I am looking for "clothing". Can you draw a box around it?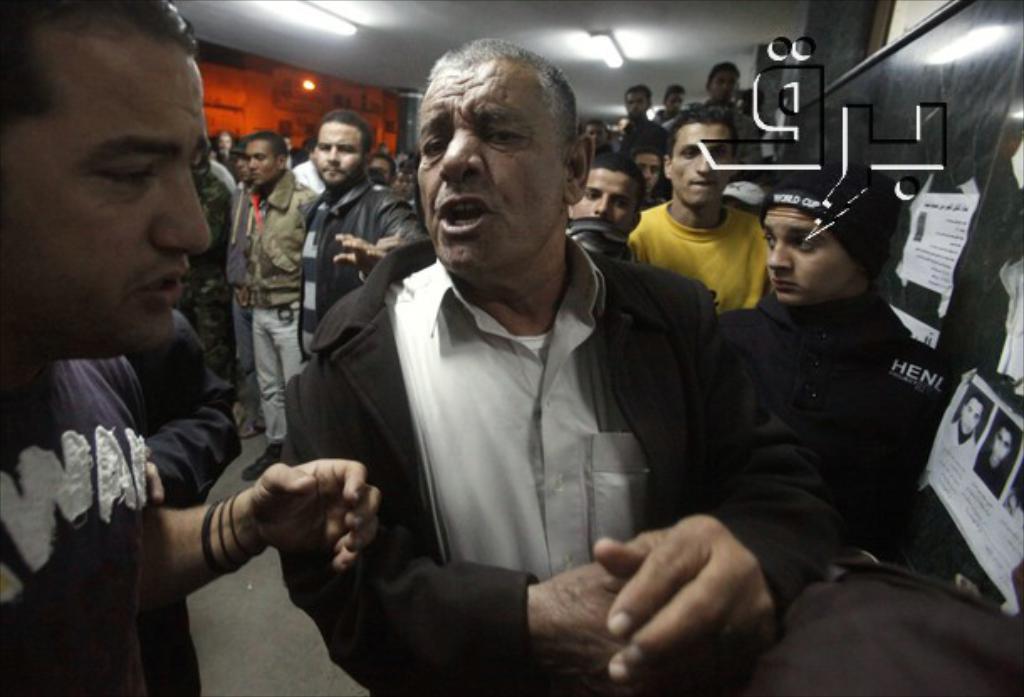
Sure, the bounding box is [0,363,205,695].
